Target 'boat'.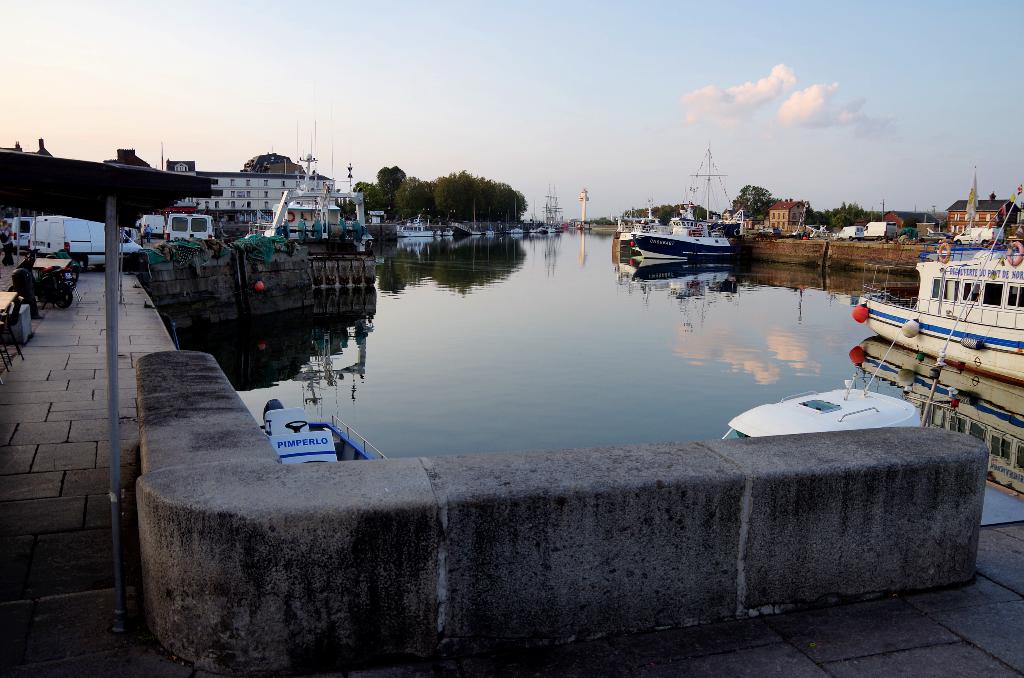
Target region: [395,212,437,235].
